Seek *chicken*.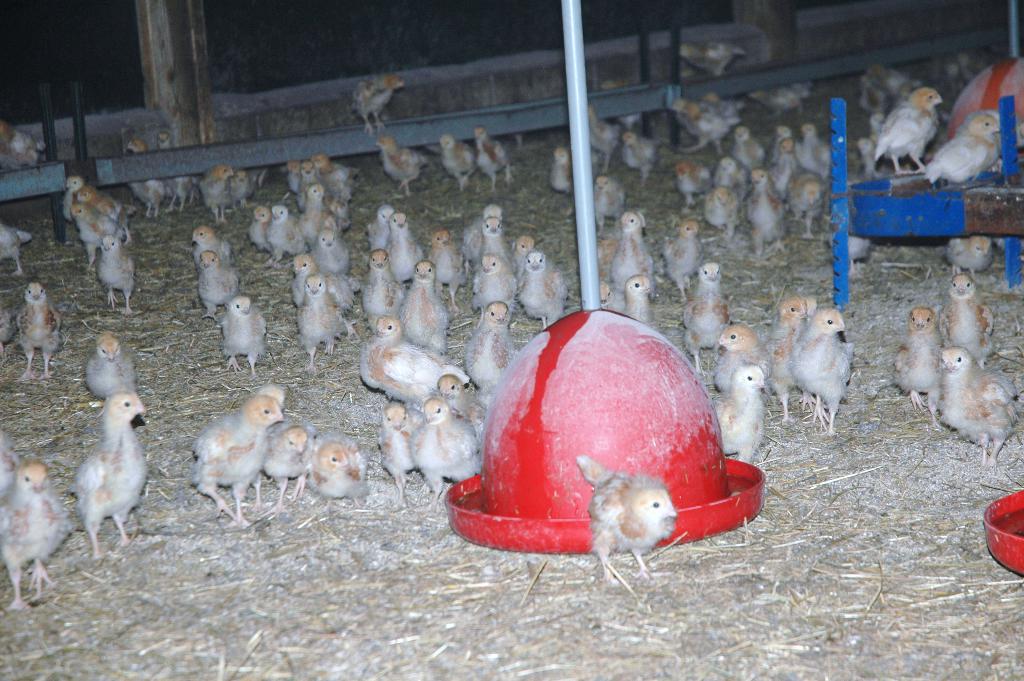
(x1=371, y1=141, x2=425, y2=196).
